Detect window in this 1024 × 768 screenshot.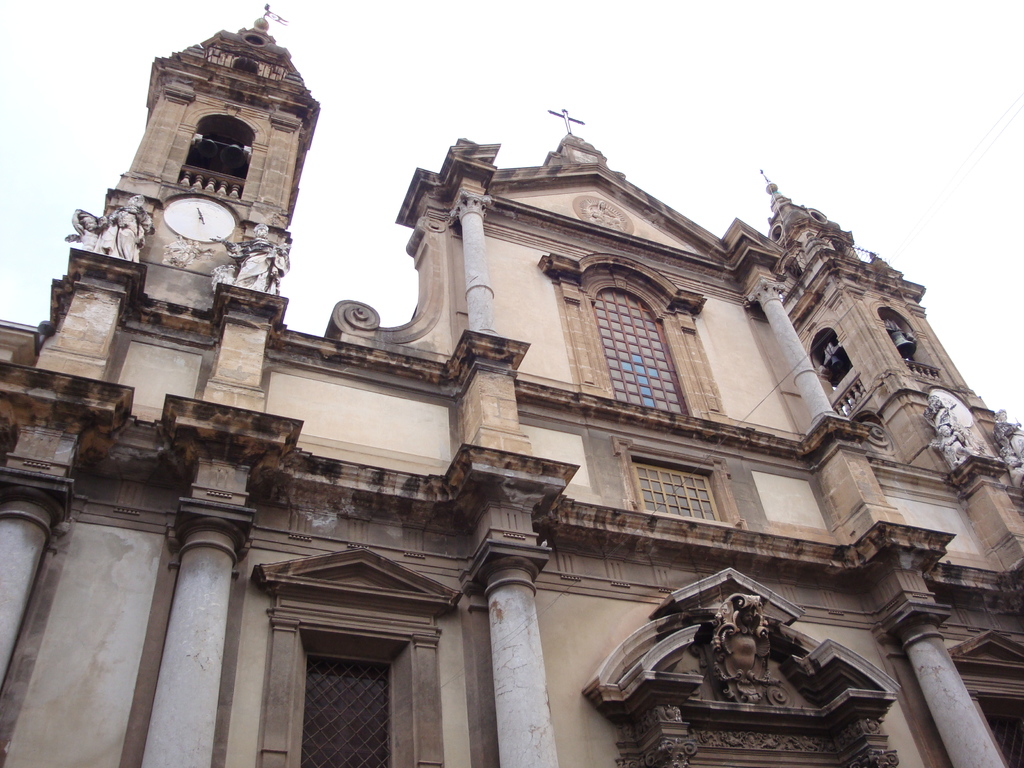
Detection: [x1=597, y1=287, x2=684, y2=413].
